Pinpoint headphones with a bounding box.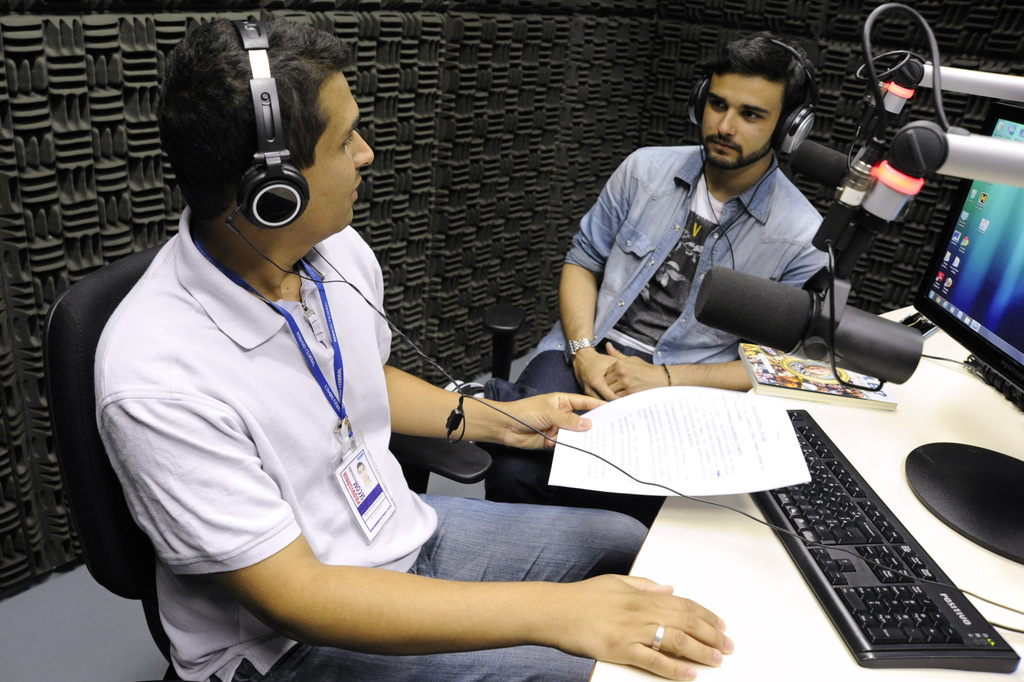
<bbox>232, 12, 309, 234</bbox>.
